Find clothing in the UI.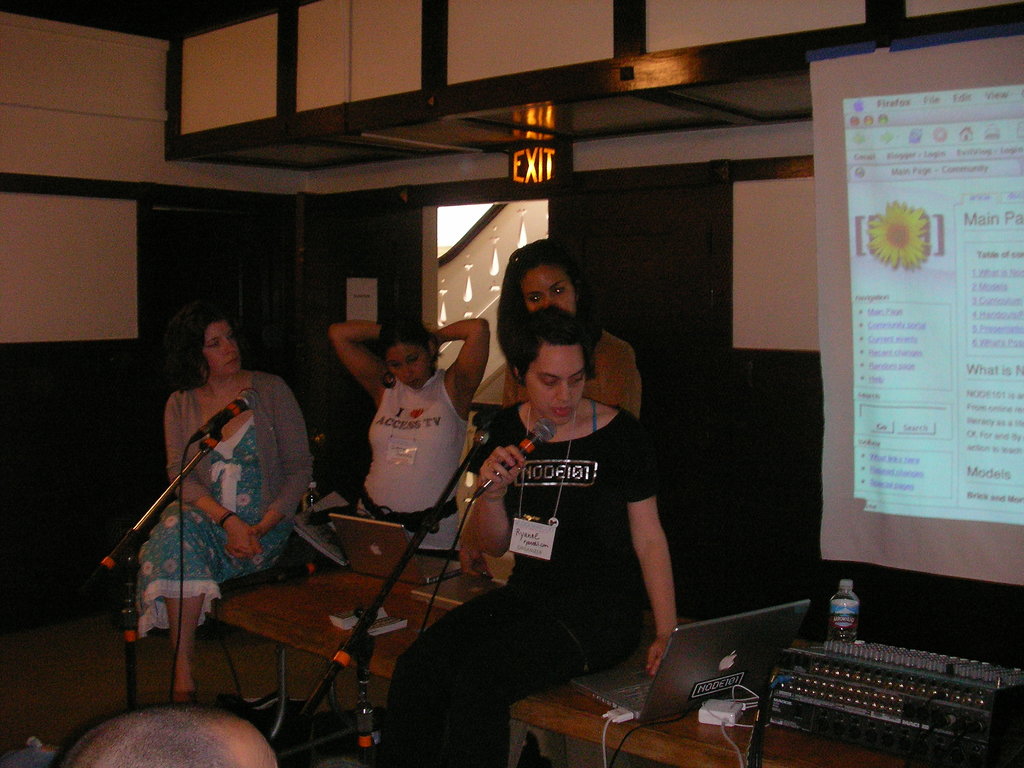
UI element at x1=362 y1=397 x2=656 y2=765.
